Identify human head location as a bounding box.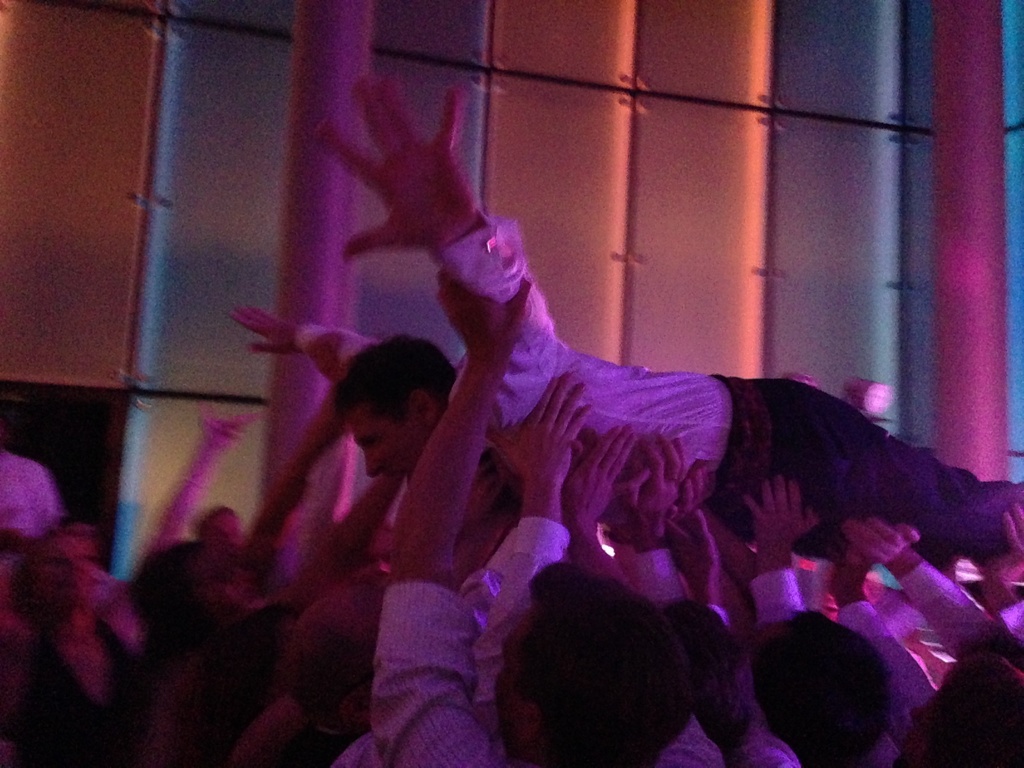
Rect(486, 562, 694, 767).
